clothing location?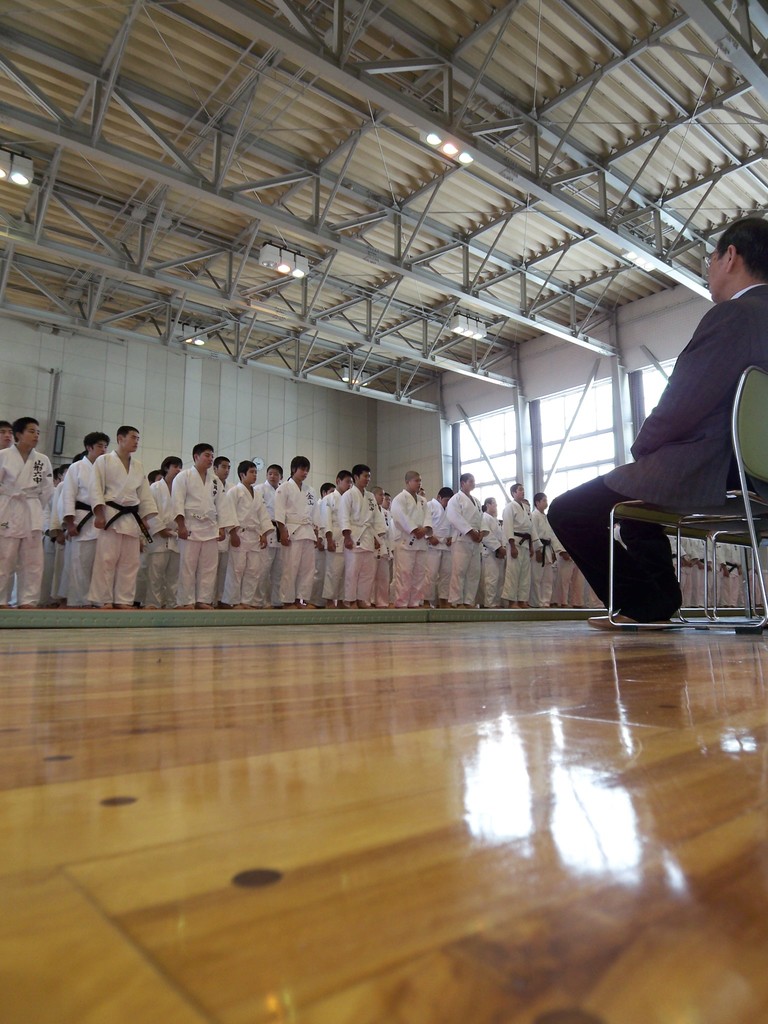
<region>156, 467, 222, 613</region>
